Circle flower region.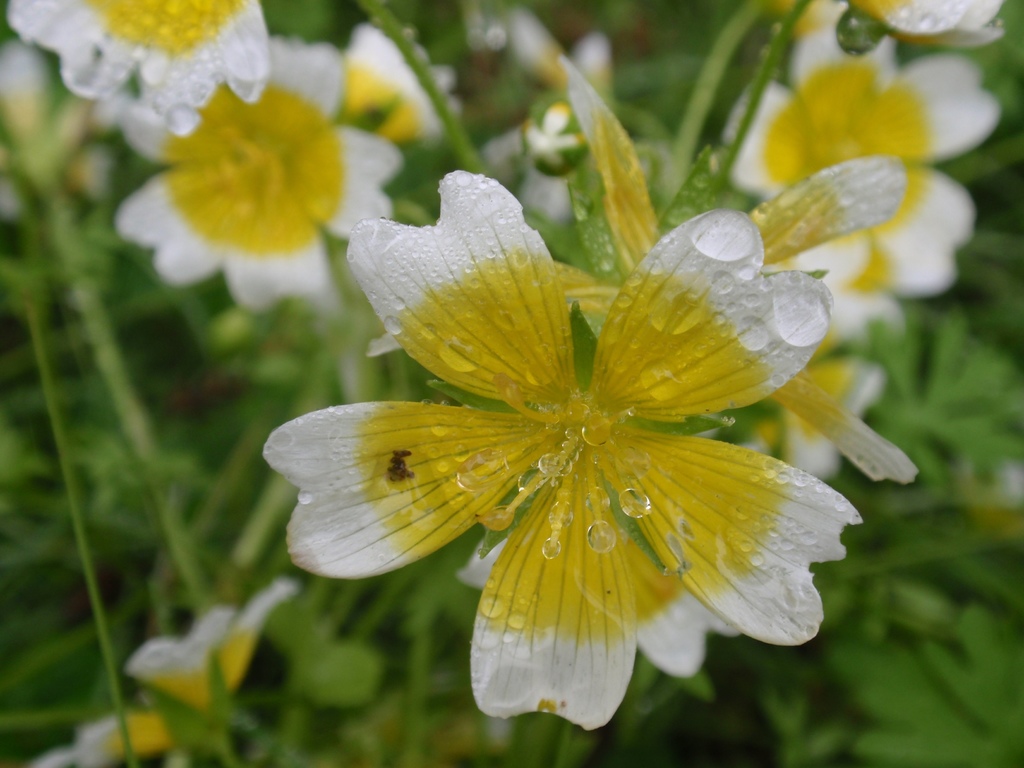
Region: [826, 0, 1004, 29].
